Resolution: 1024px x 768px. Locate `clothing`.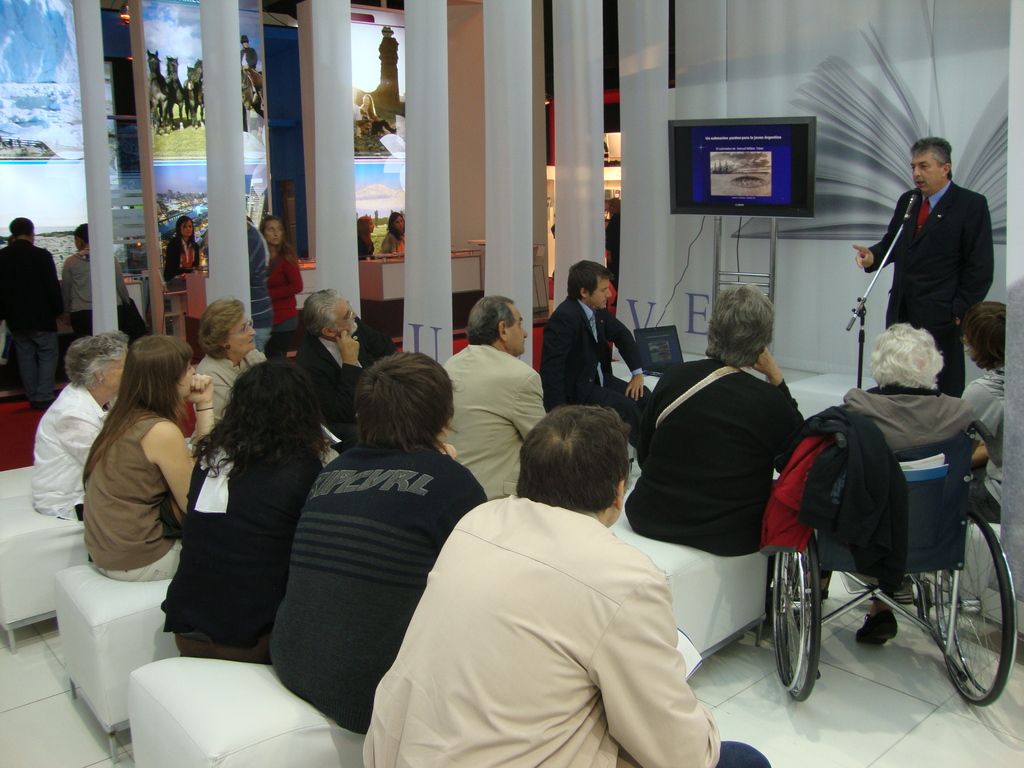
BBox(164, 232, 207, 290).
